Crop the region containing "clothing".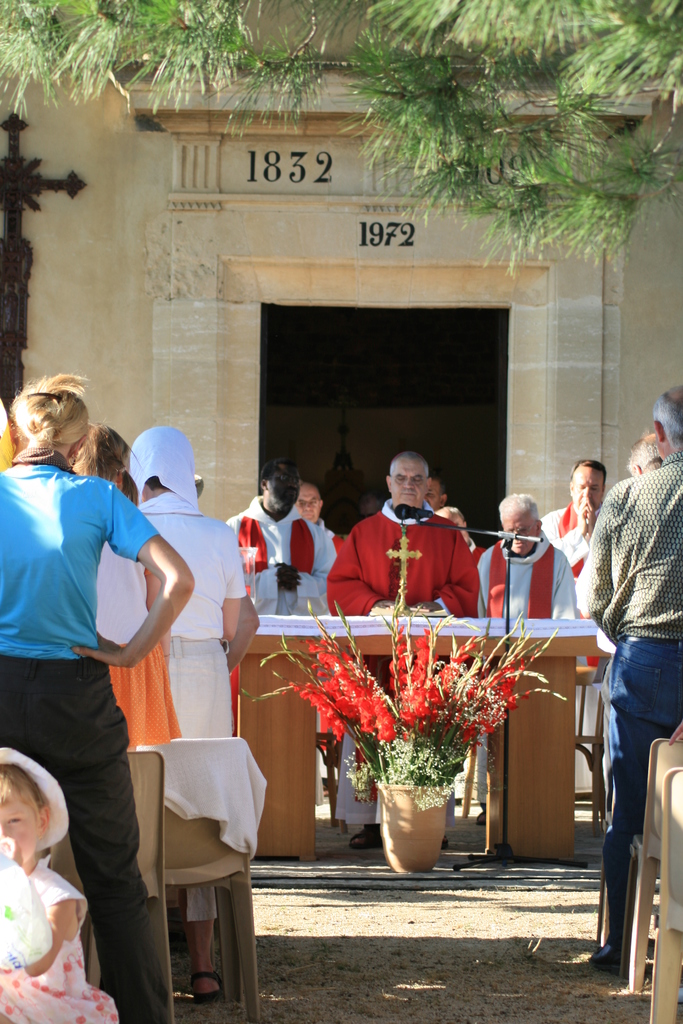
Crop region: rect(572, 449, 682, 953).
